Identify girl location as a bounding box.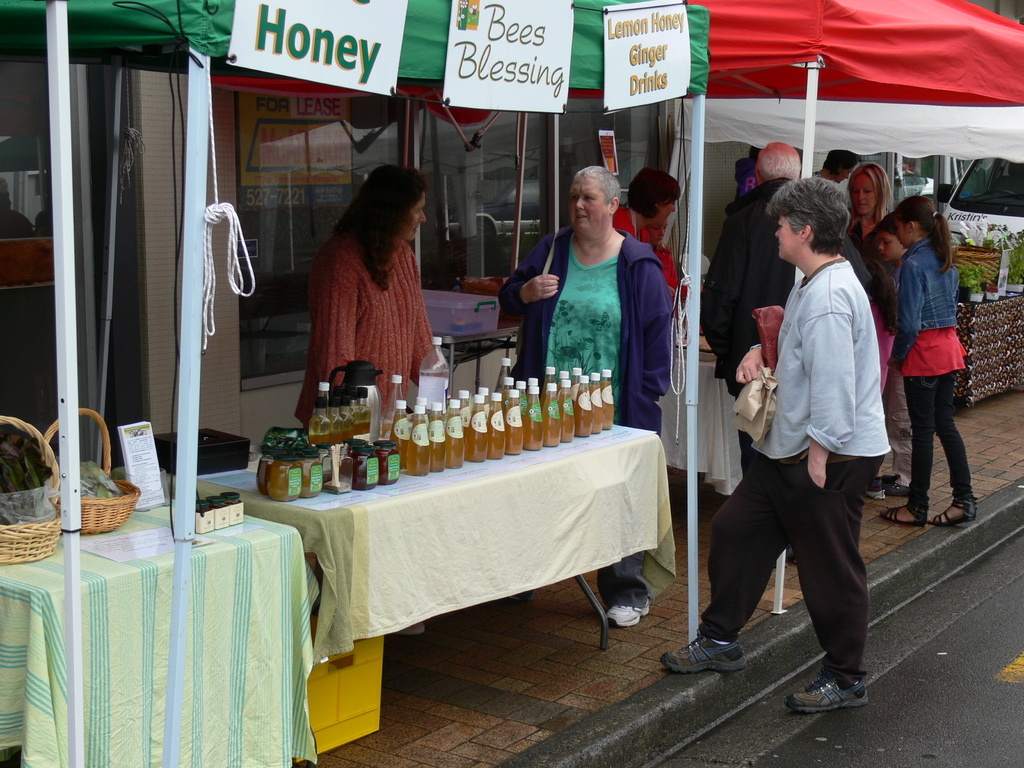
(885,193,977,529).
